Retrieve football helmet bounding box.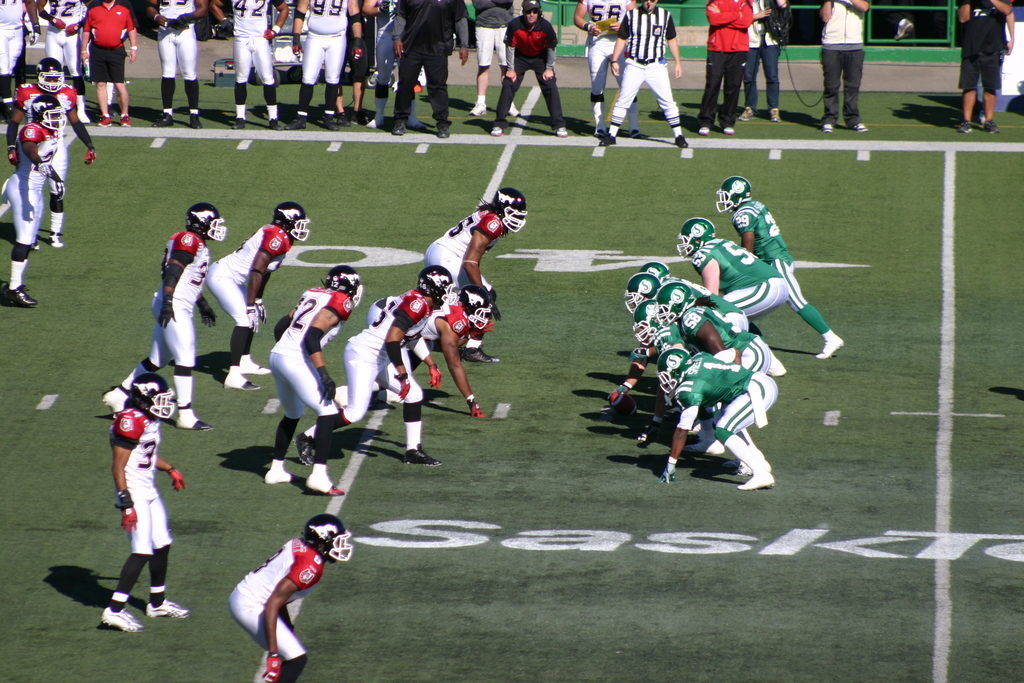
Bounding box: {"x1": 326, "y1": 265, "x2": 365, "y2": 300}.
